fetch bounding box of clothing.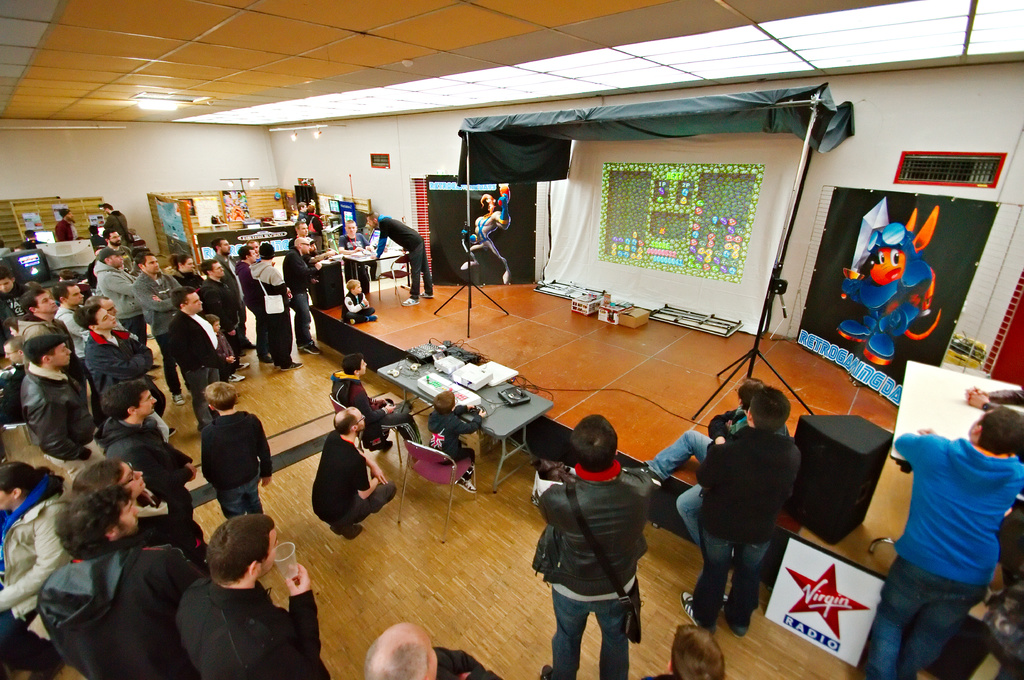
Bbox: locate(692, 423, 797, 628).
